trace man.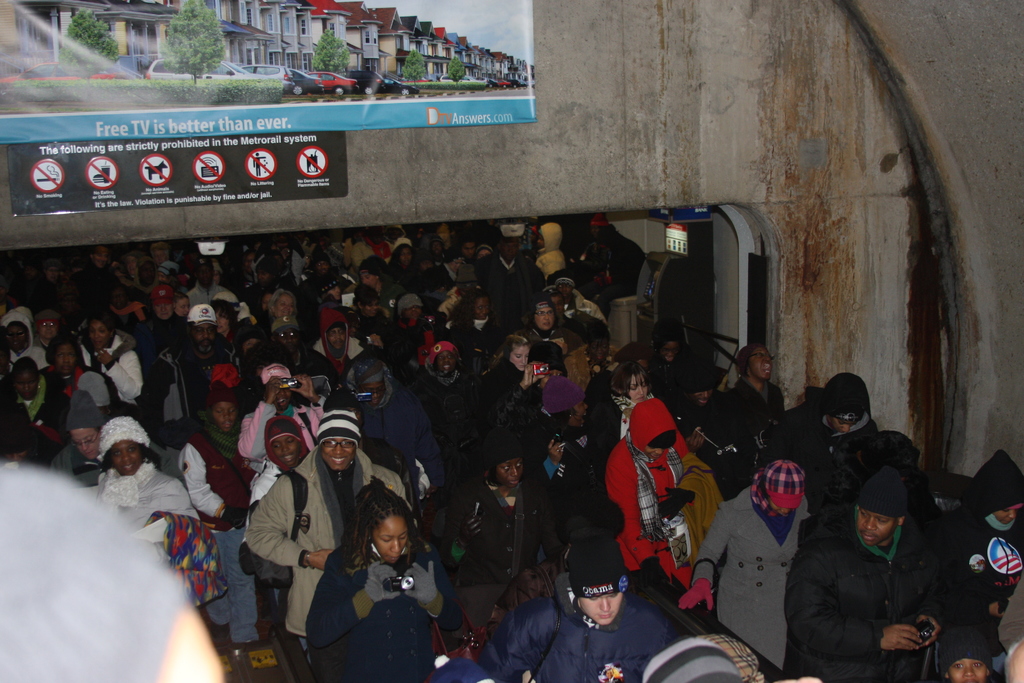
Traced to 56,388,109,488.
